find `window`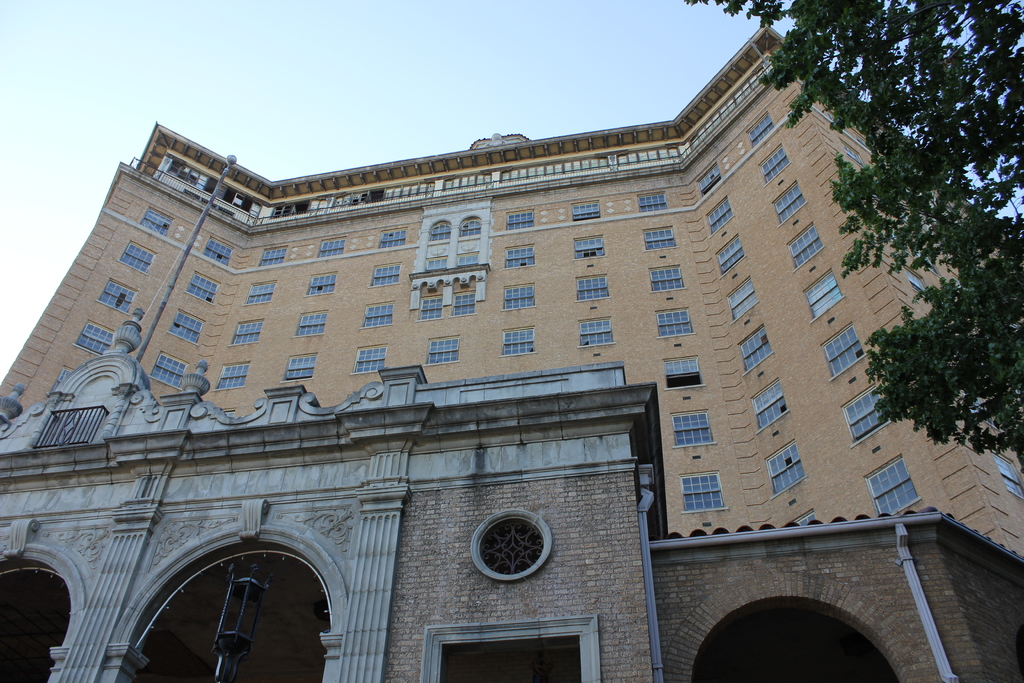
bbox=[214, 354, 252, 391]
